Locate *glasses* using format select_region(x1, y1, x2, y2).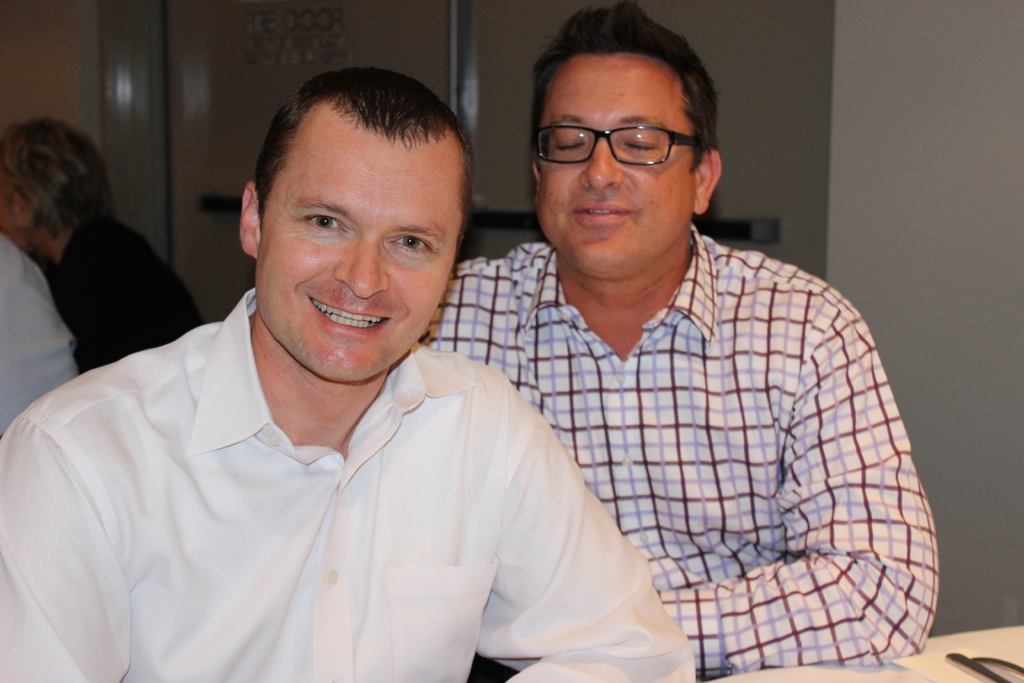
select_region(540, 103, 705, 163).
